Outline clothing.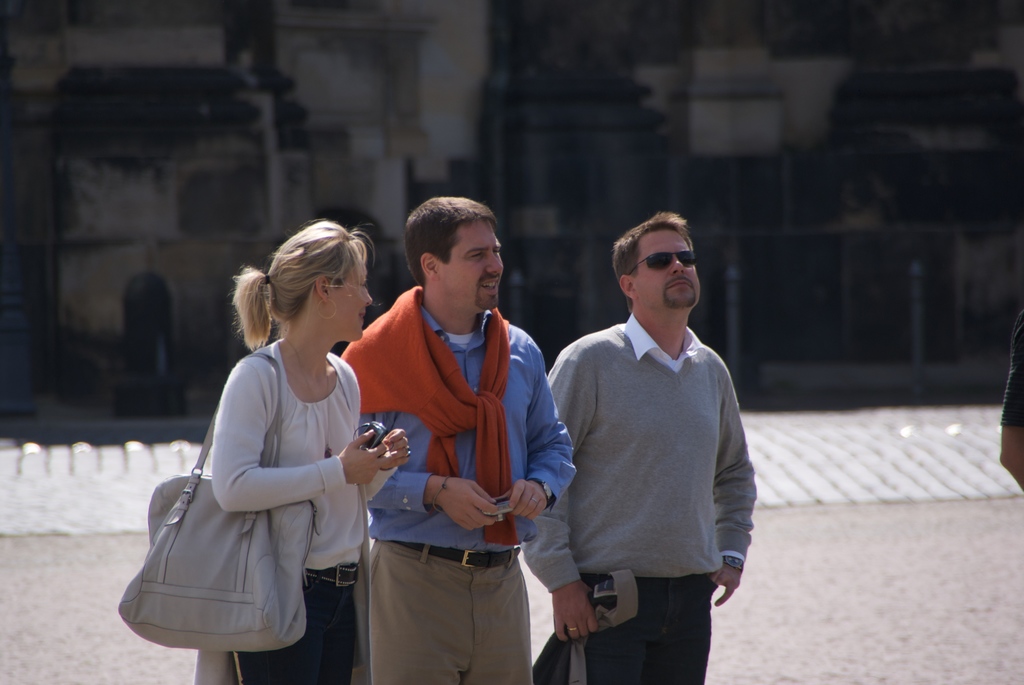
Outline: [214, 340, 366, 684].
